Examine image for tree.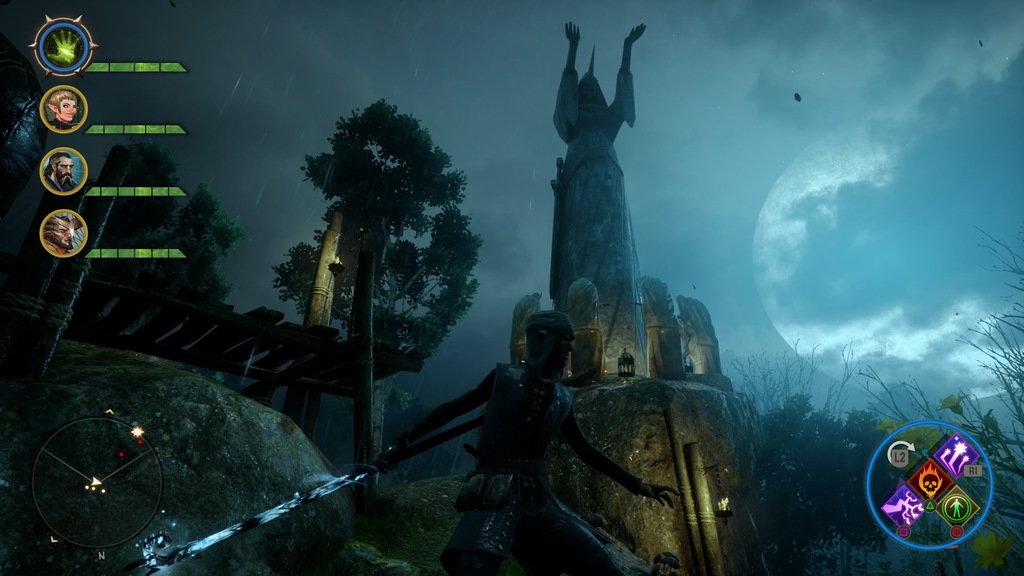
Examination result: locate(710, 344, 915, 575).
